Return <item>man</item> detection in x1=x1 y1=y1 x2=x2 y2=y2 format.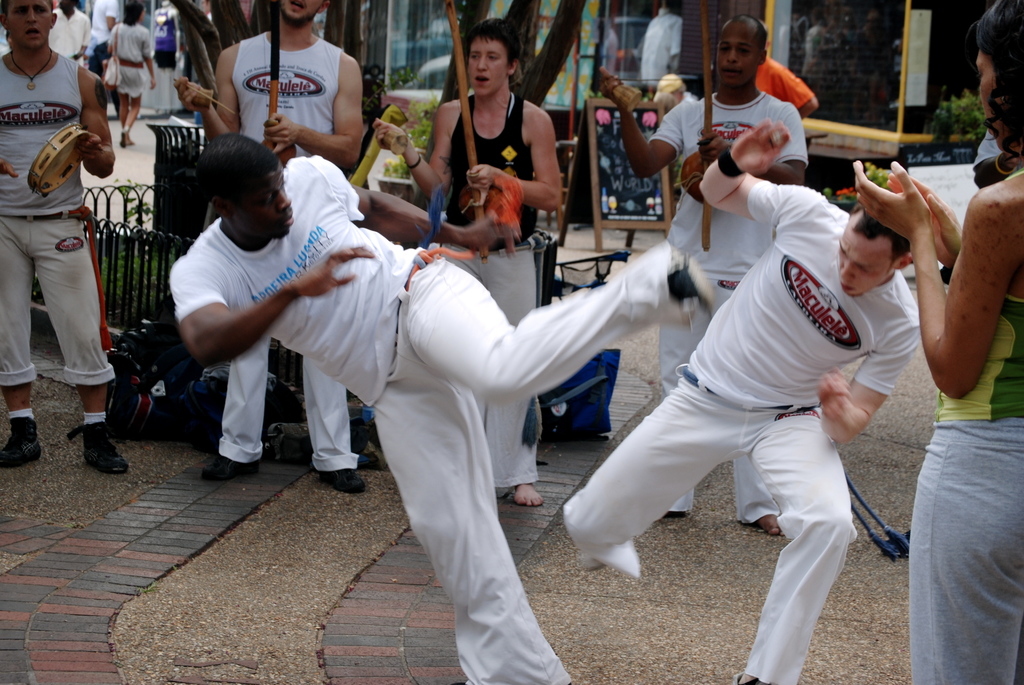
x1=173 y1=0 x2=367 y2=492.
